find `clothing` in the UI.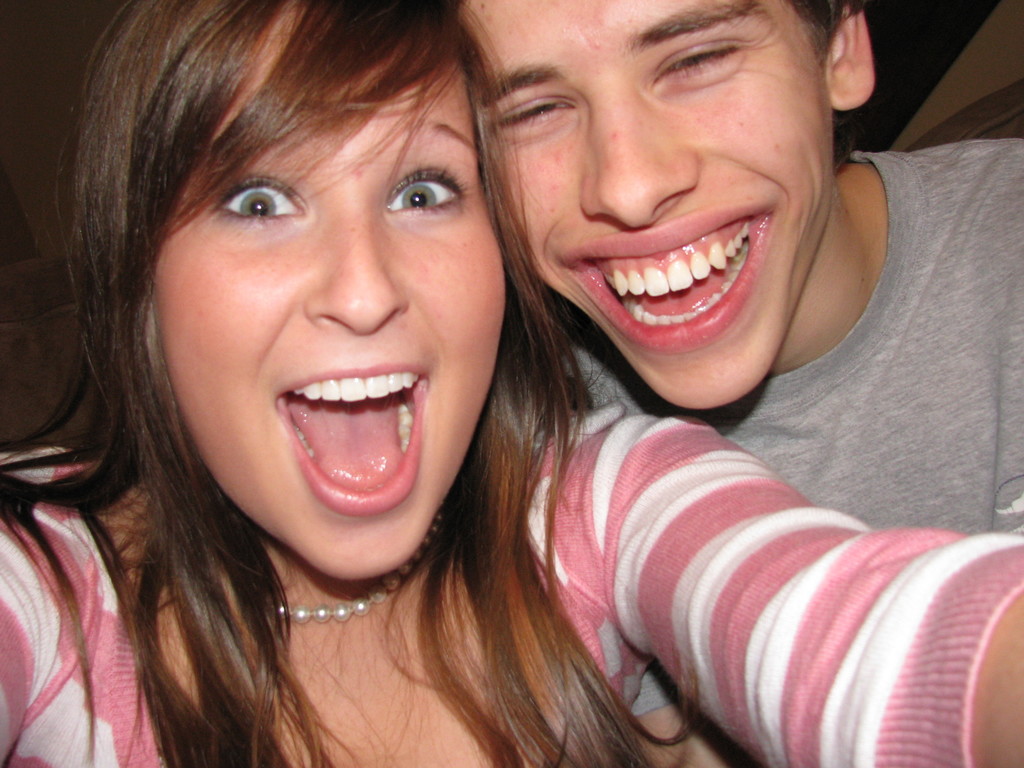
UI element at 566 136 1023 724.
